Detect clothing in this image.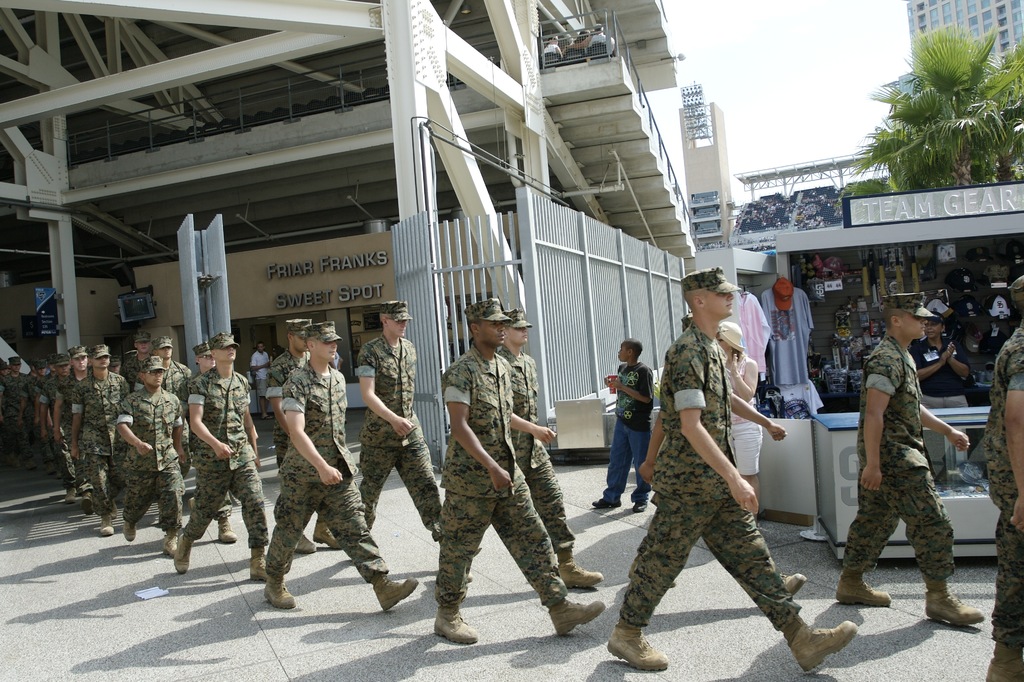
Detection: <bbox>851, 332, 968, 621</bbox>.
